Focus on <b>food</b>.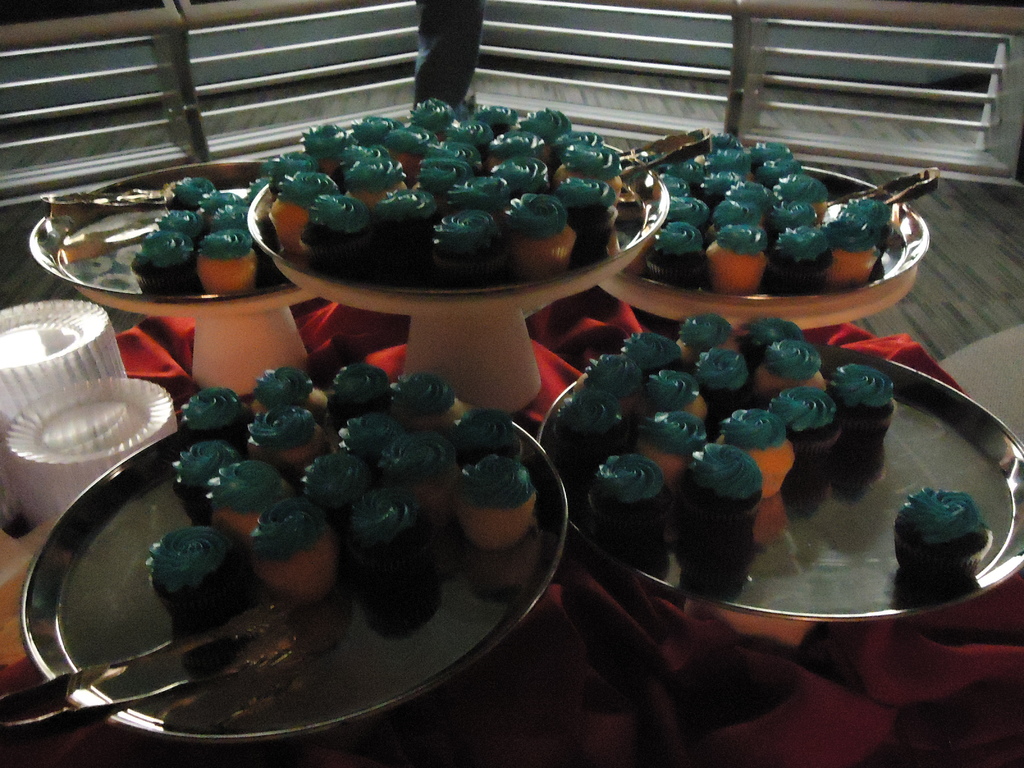
Focused at locate(166, 179, 216, 214).
